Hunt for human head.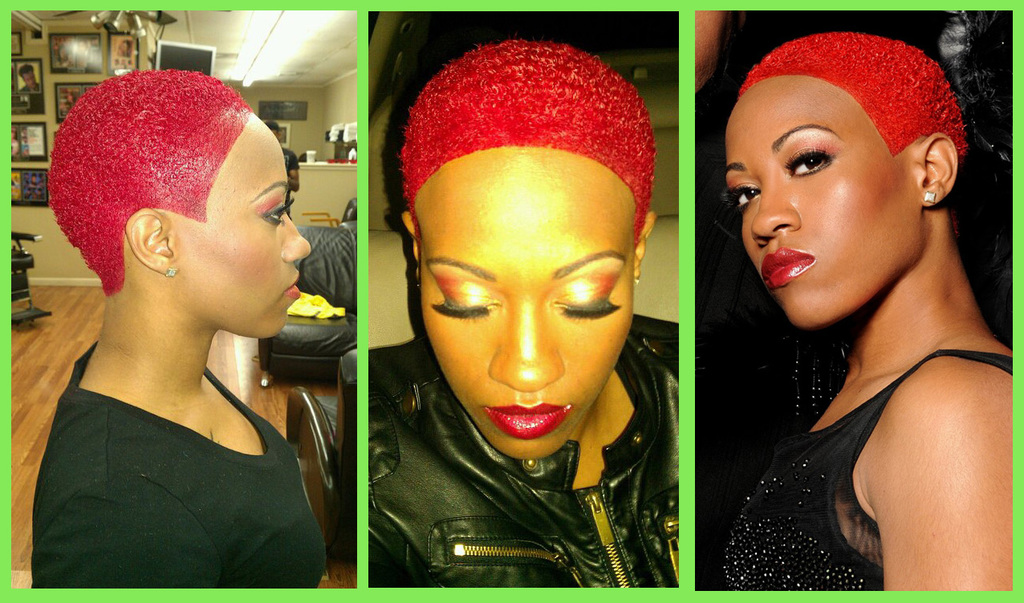
Hunted down at {"left": 718, "top": 30, "right": 967, "bottom": 335}.
